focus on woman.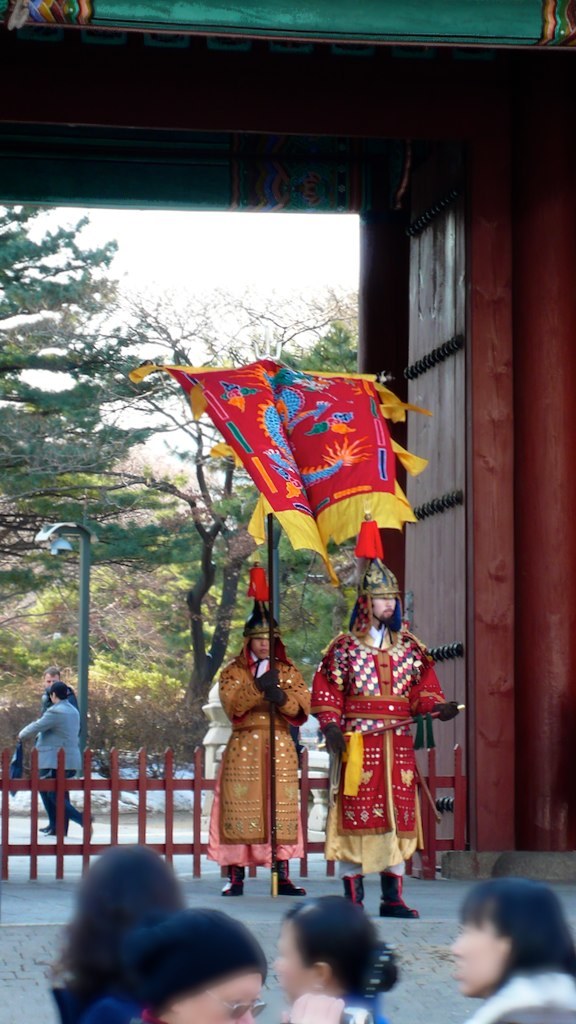
Focused at {"left": 33, "top": 837, "right": 196, "bottom": 1023}.
